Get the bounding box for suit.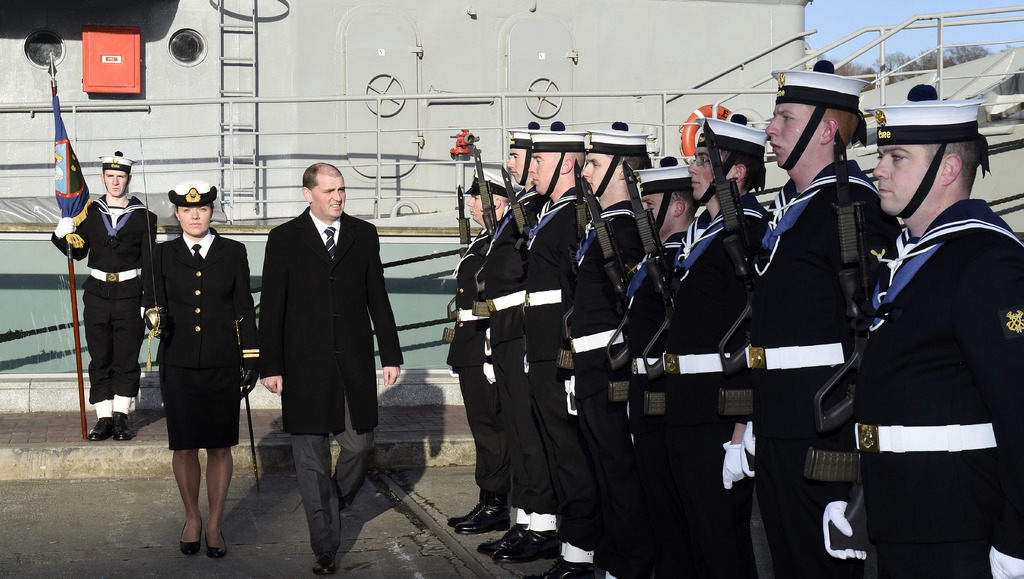
<box>138,226,252,360</box>.
